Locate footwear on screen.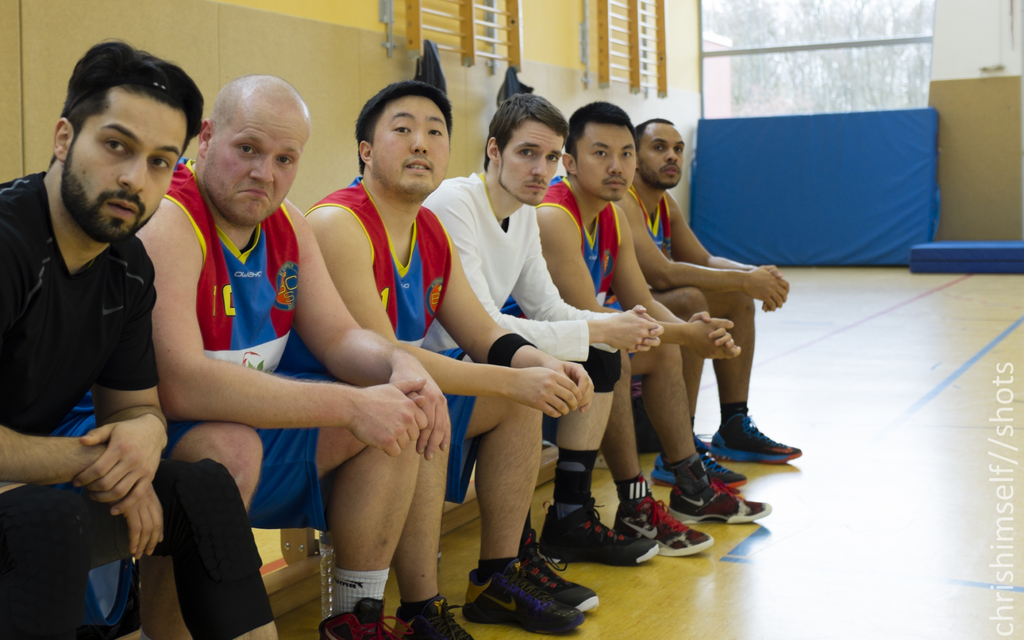
On screen at bbox(314, 598, 415, 639).
